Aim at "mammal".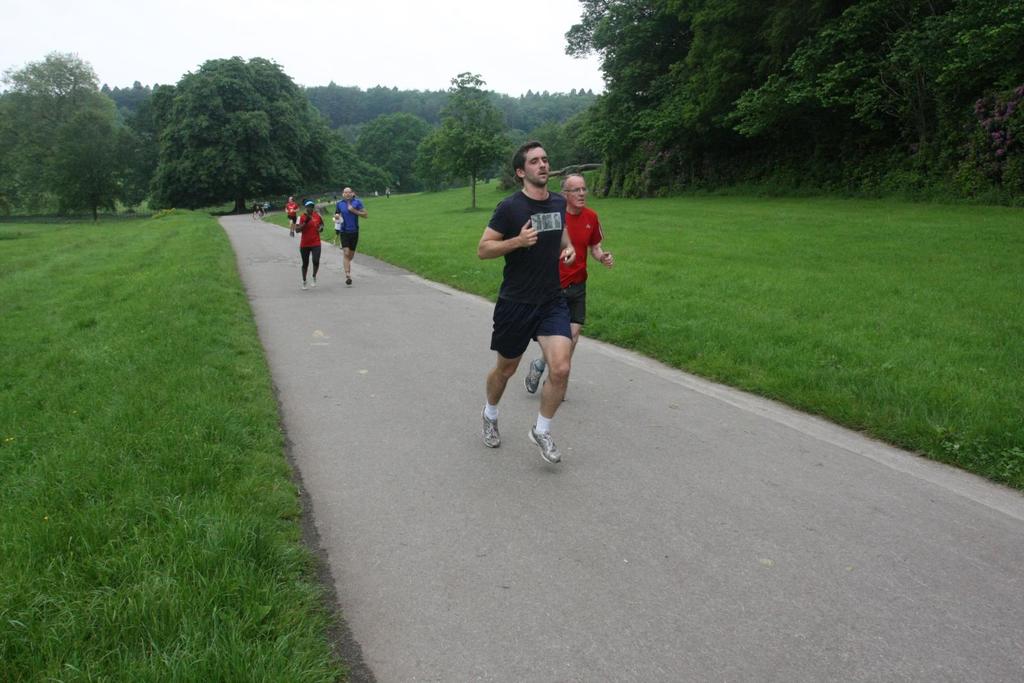
Aimed at [x1=333, y1=188, x2=366, y2=283].
